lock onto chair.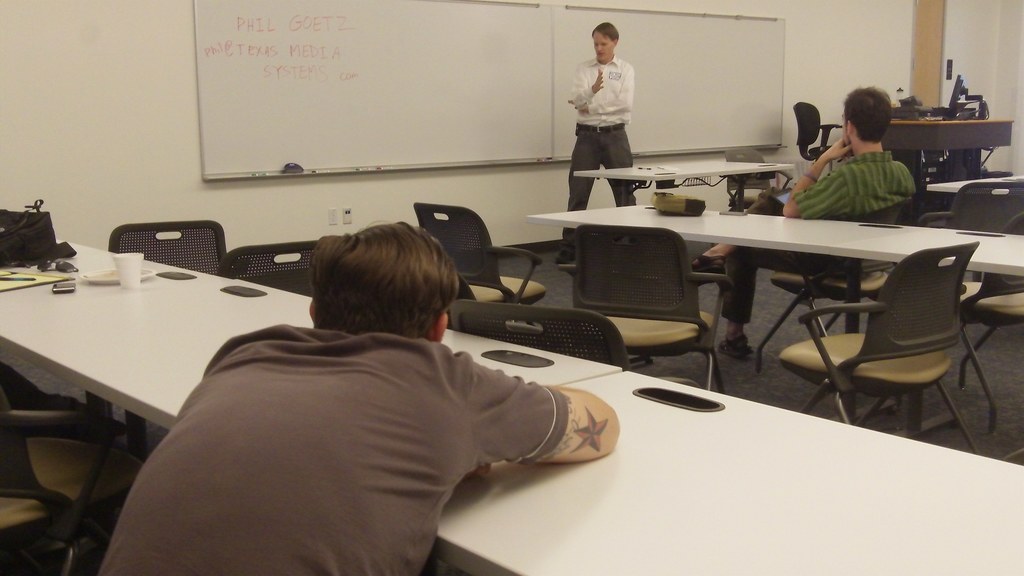
Locked: crop(755, 193, 911, 380).
